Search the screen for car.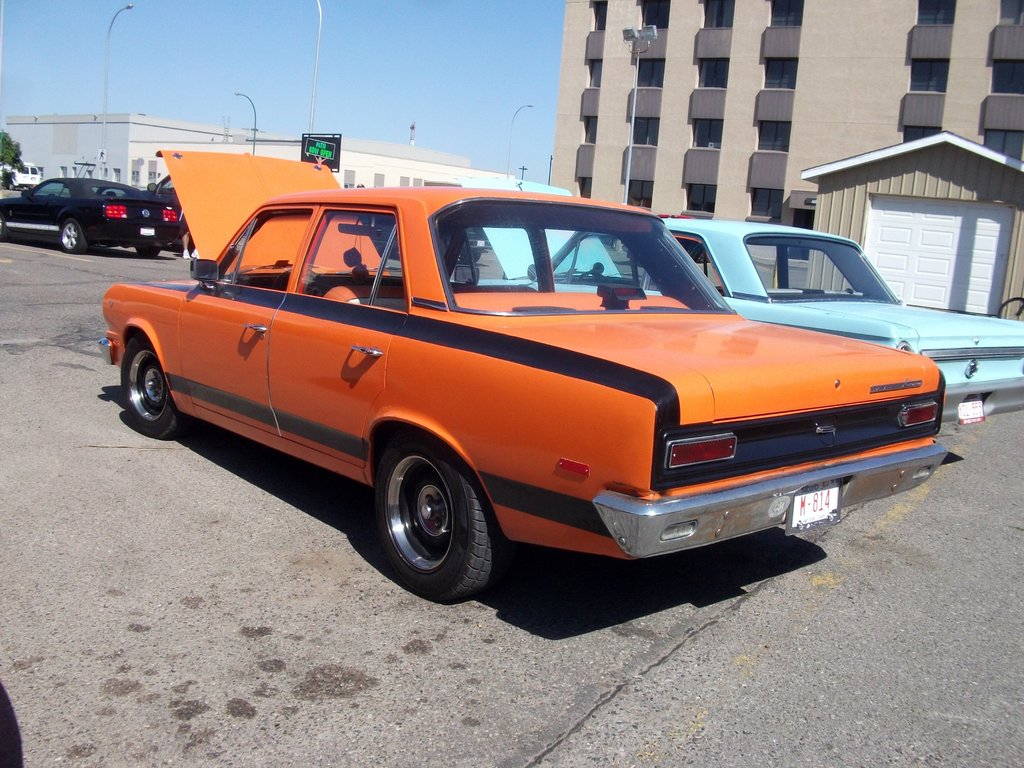
Found at pyautogui.locateOnScreen(450, 177, 1023, 426).
